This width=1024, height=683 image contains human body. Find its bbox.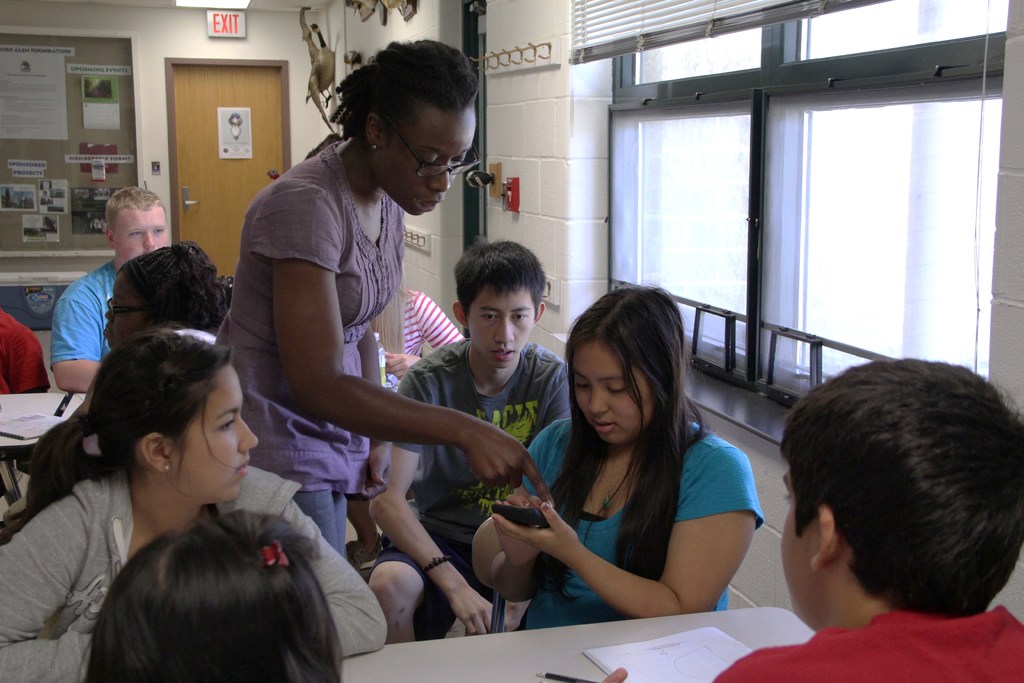
l=710, t=610, r=1023, b=682.
